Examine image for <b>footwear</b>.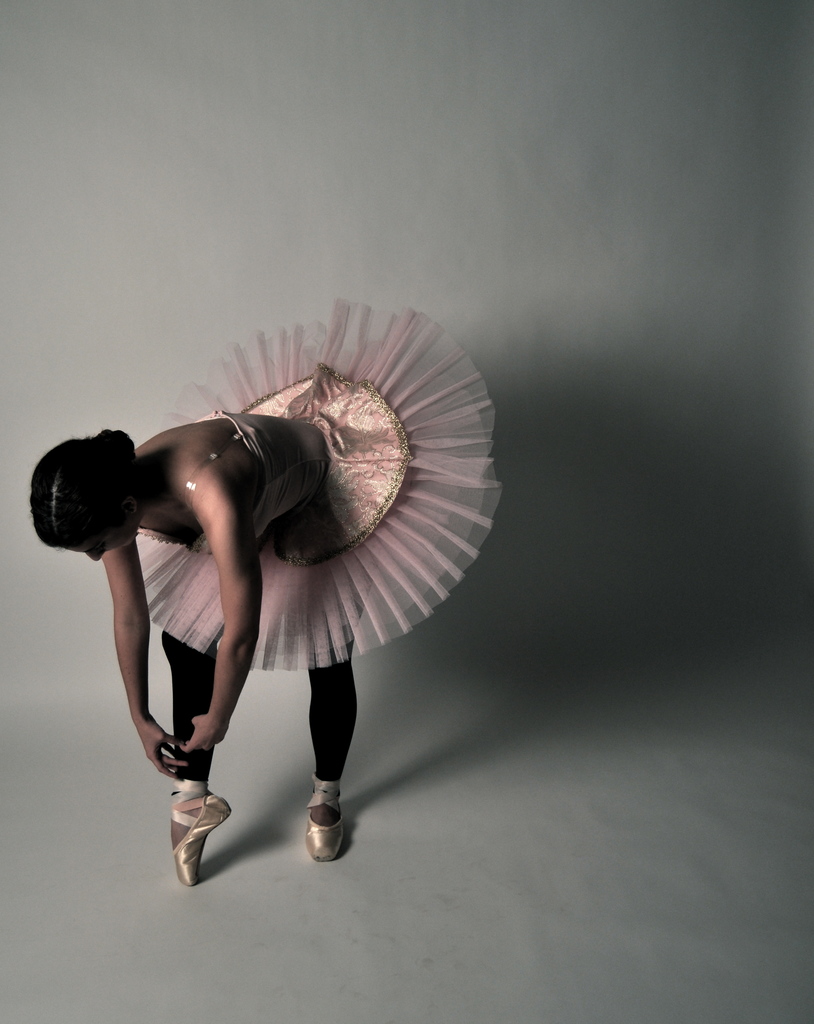
Examination result: pyautogui.locateOnScreen(302, 802, 346, 863).
